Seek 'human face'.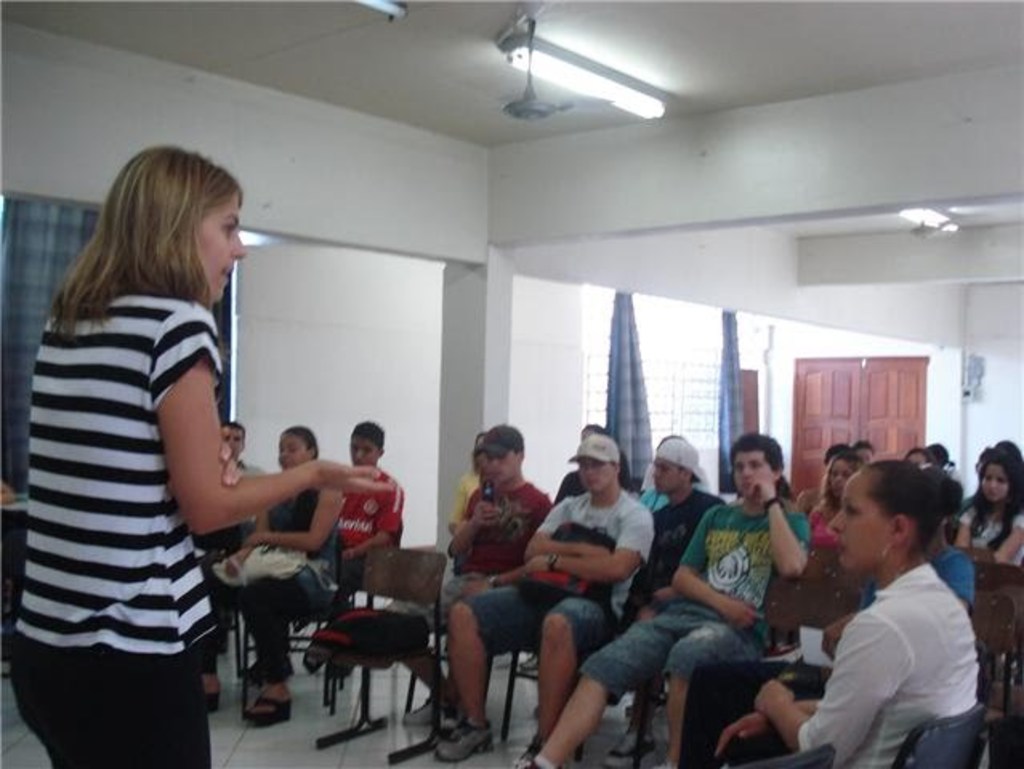
bbox=(729, 458, 782, 498).
